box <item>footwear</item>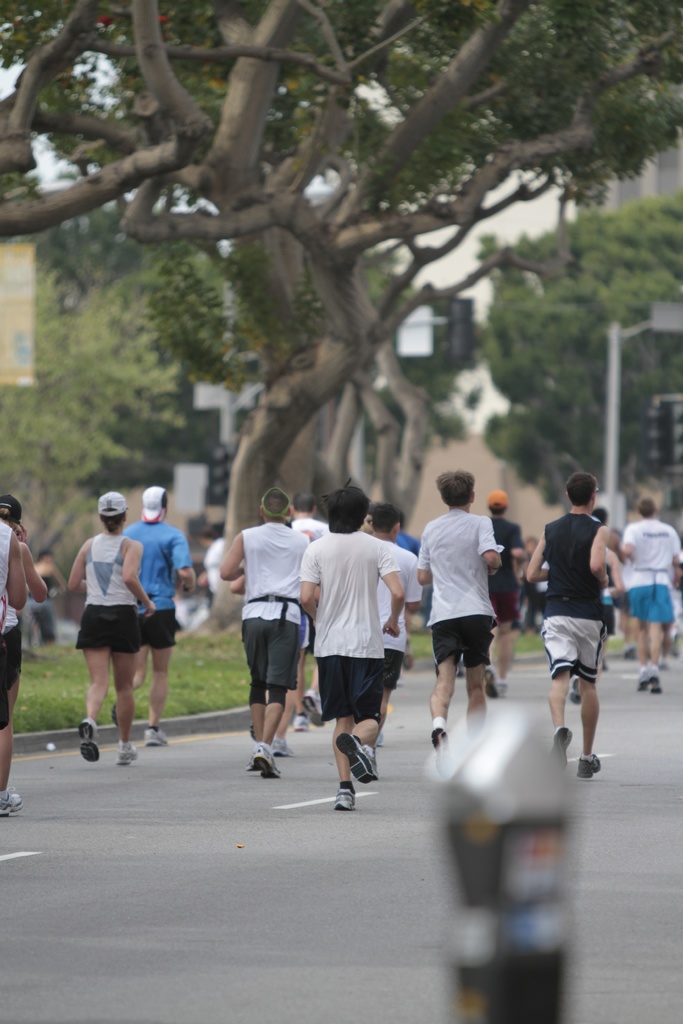
<bbox>113, 748, 134, 764</bbox>
